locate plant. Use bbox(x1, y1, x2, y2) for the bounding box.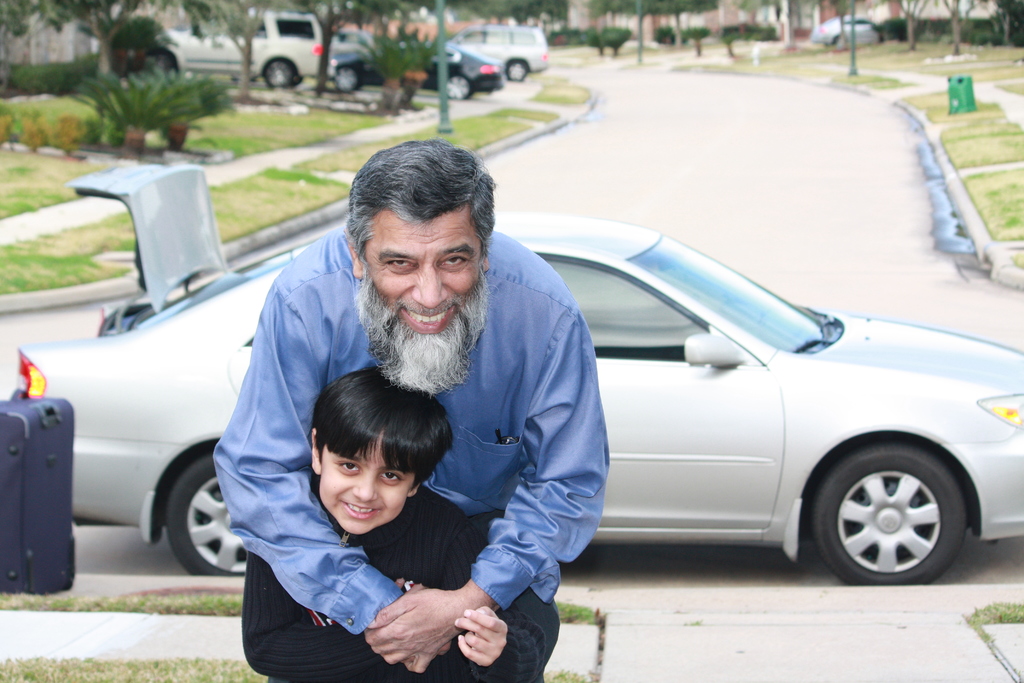
bbox(682, 613, 705, 632).
